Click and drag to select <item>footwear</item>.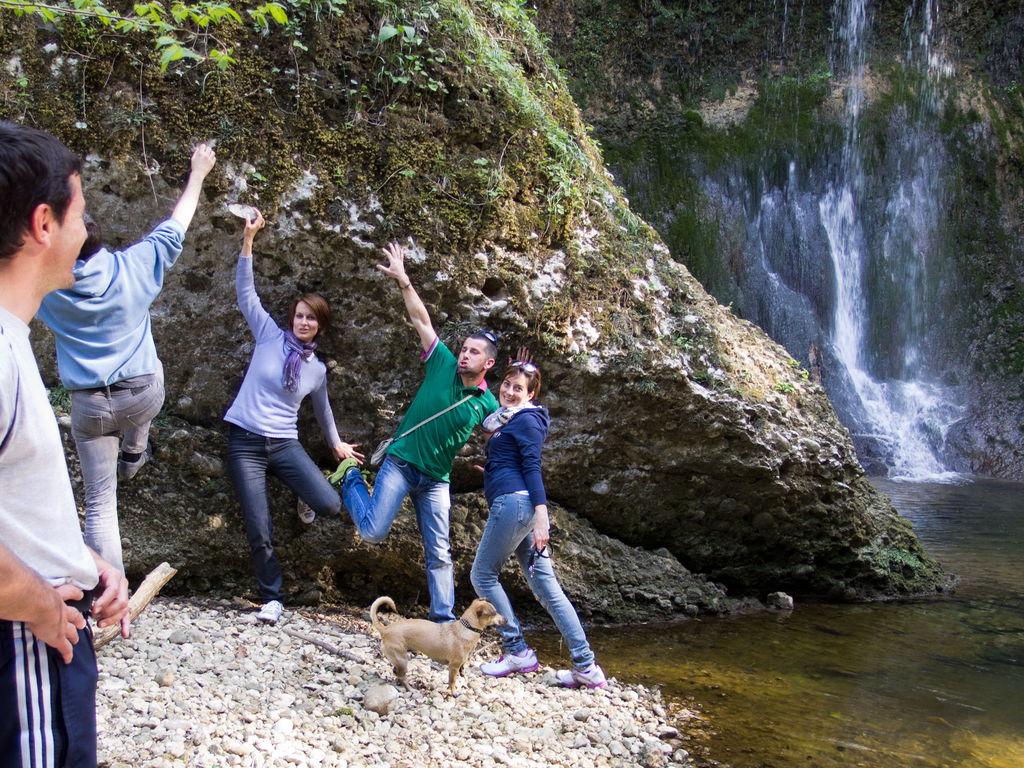
Selection: locate(301, 495, 320, 521).
